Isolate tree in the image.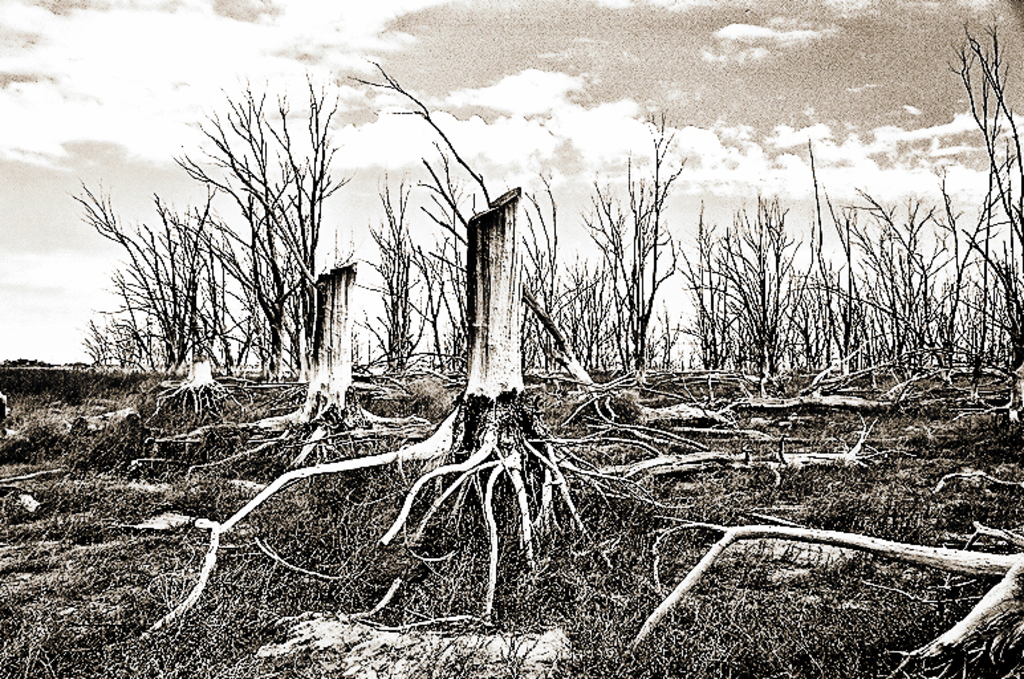
Isolated region: 613, 472, 1023, 678.
